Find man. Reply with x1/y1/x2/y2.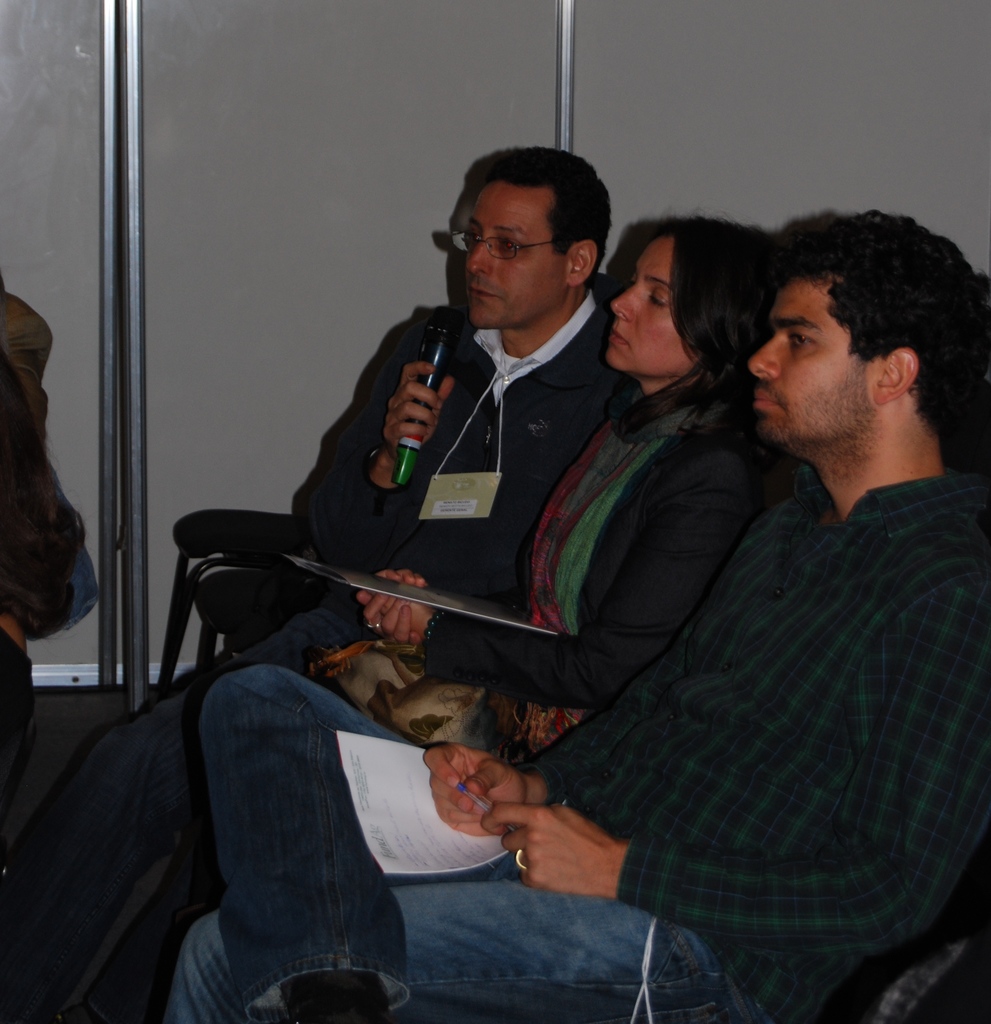
0/143/651/1023.
